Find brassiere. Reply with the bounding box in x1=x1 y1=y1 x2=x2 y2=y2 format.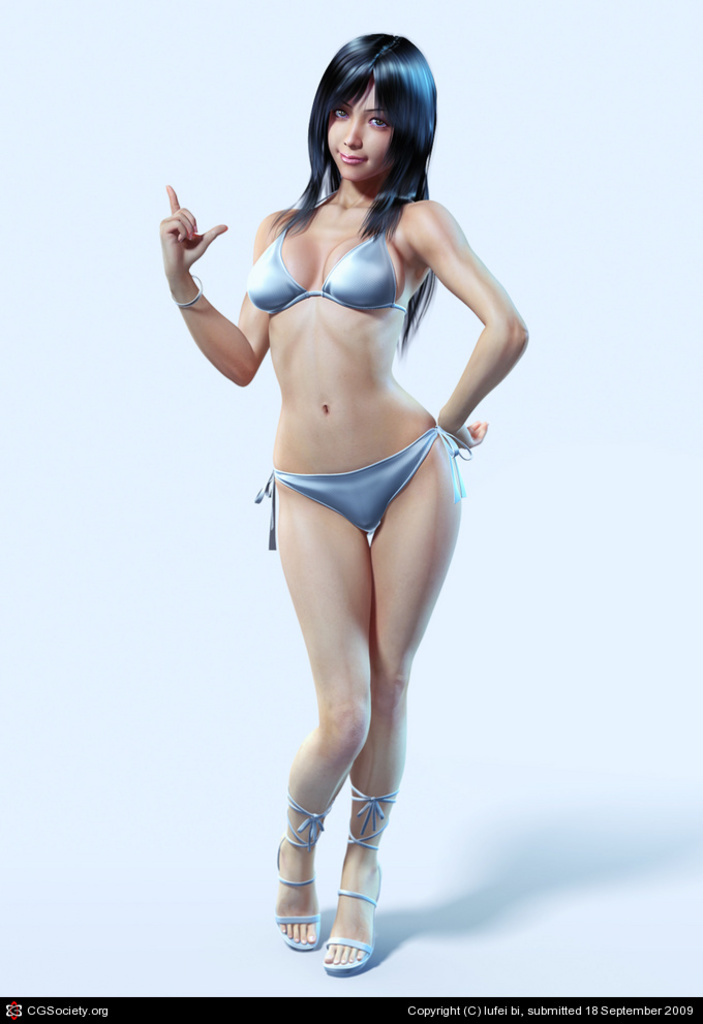
x1=238 y1=203 x2=407 y2=312.
